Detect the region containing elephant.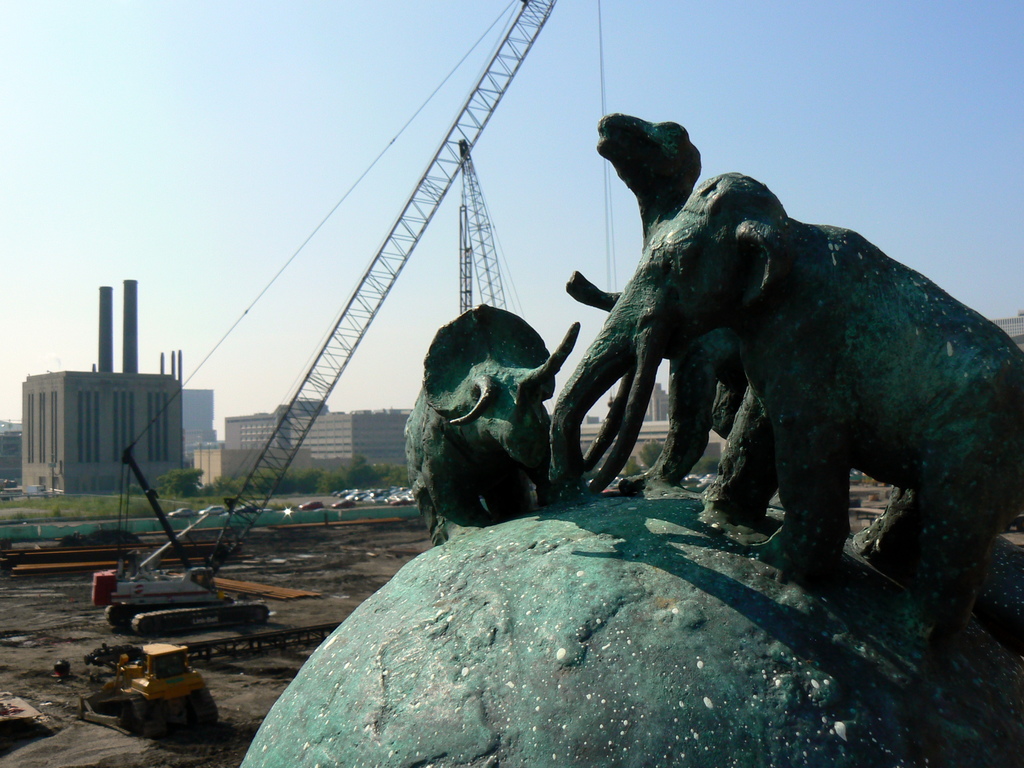
rect(404, 306, 589, 557).
